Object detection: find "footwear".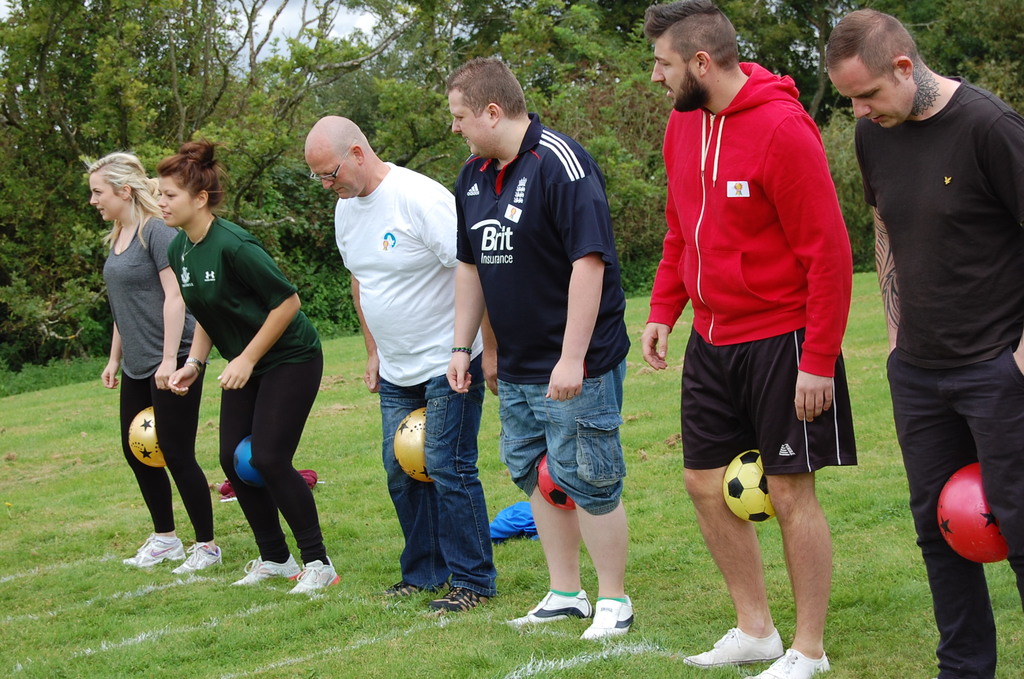
x1=167 y1=542 x2=212 y2=571.
